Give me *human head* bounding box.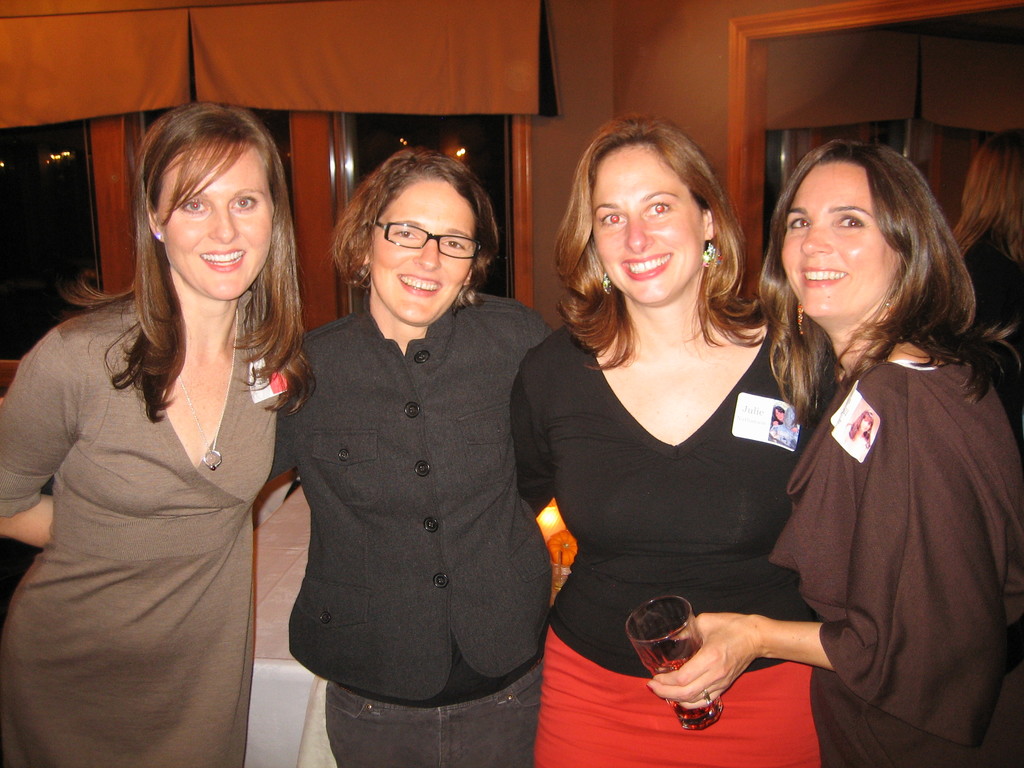
select_region(332, 162, 486, 295).
